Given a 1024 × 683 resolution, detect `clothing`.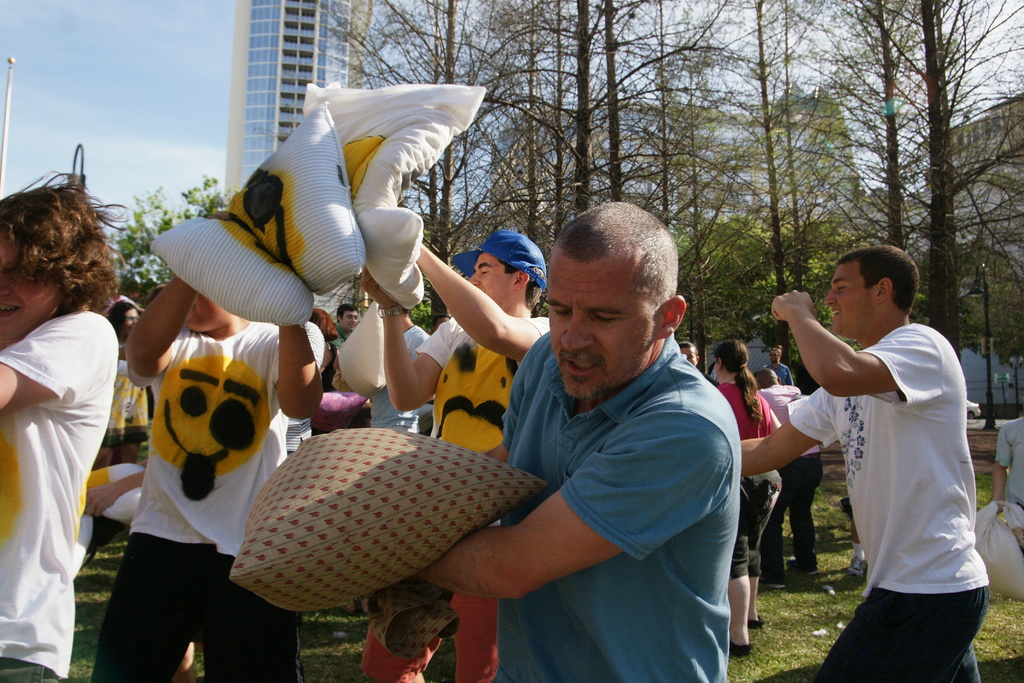
(left=785, top=322, right=990, bottom=597).
